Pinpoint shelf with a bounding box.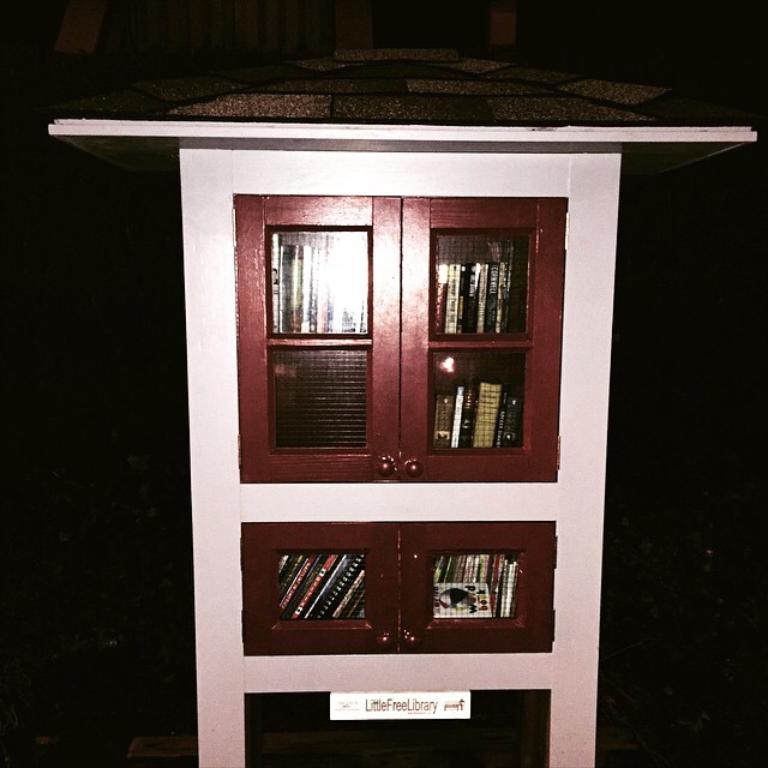
416/545/534/636.
